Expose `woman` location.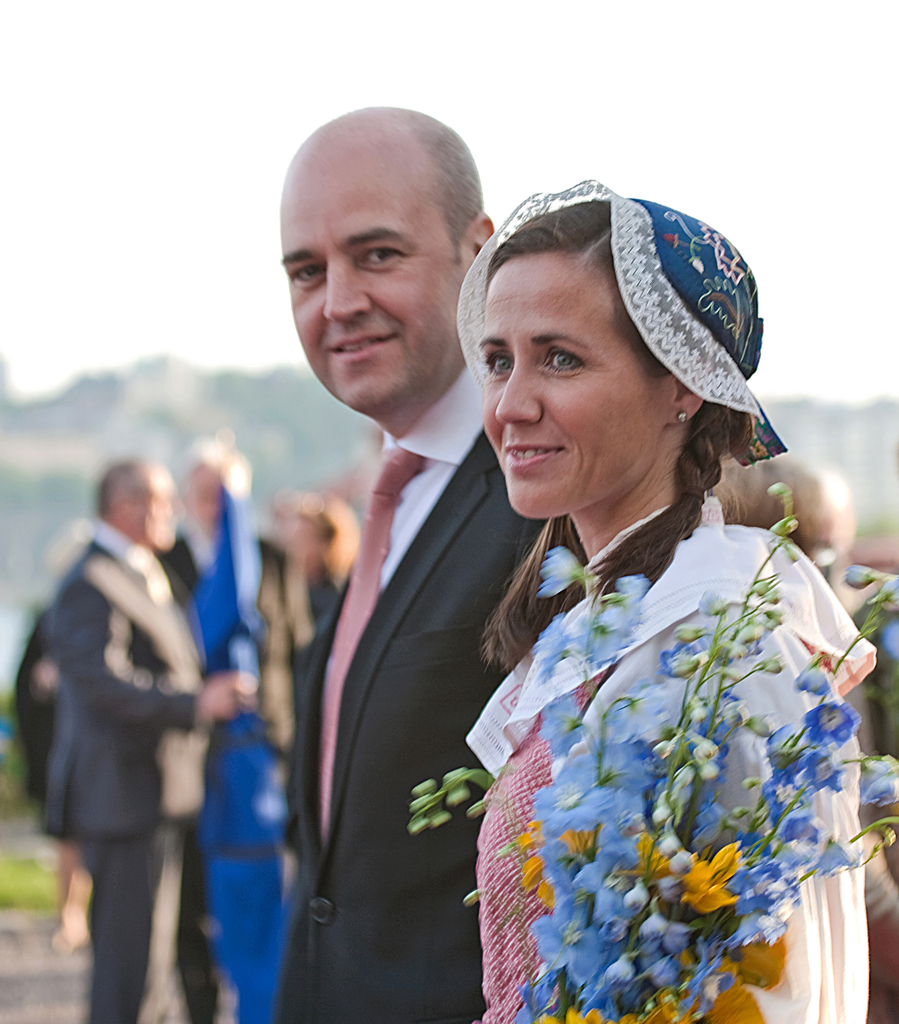
Exposed at l=448, t=171, r=898, b=1023.
